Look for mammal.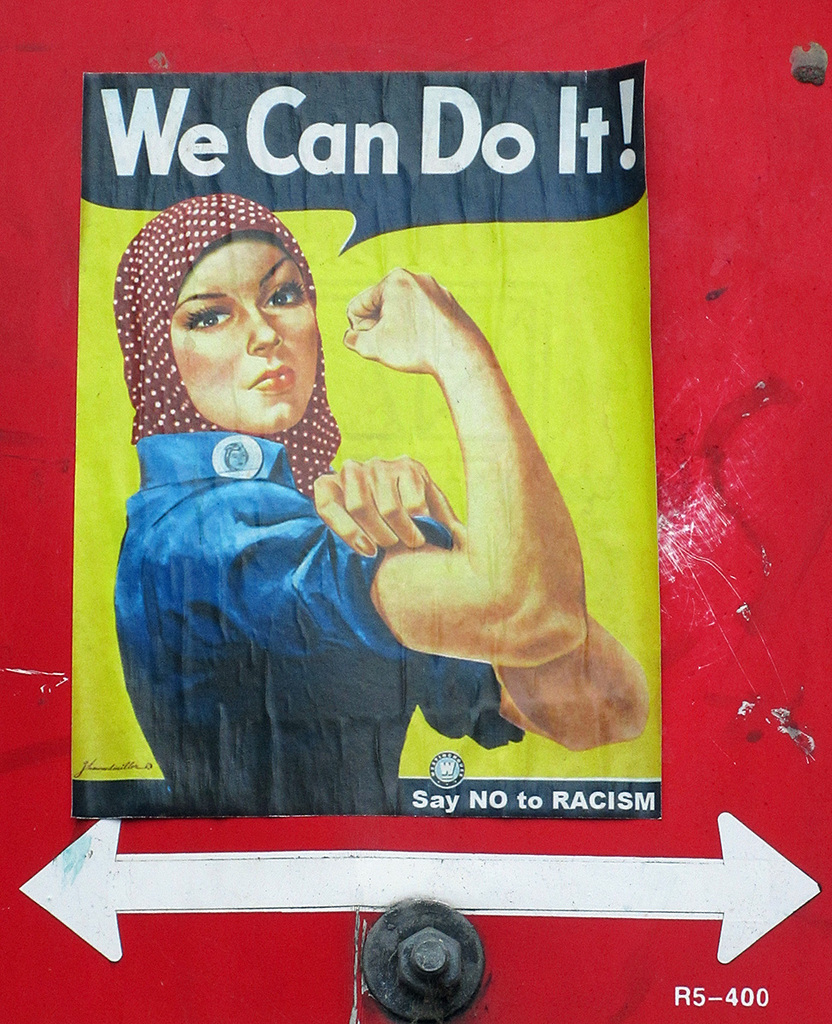
Found: 83/210/544/790.
